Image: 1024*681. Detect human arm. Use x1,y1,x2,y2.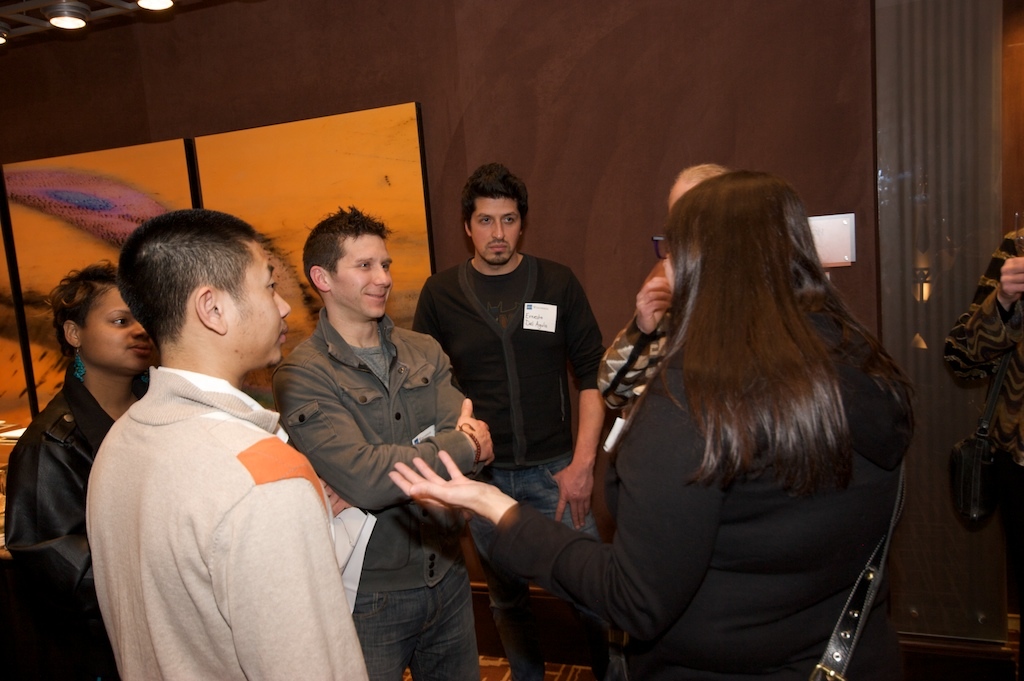
391,446,515,520.
